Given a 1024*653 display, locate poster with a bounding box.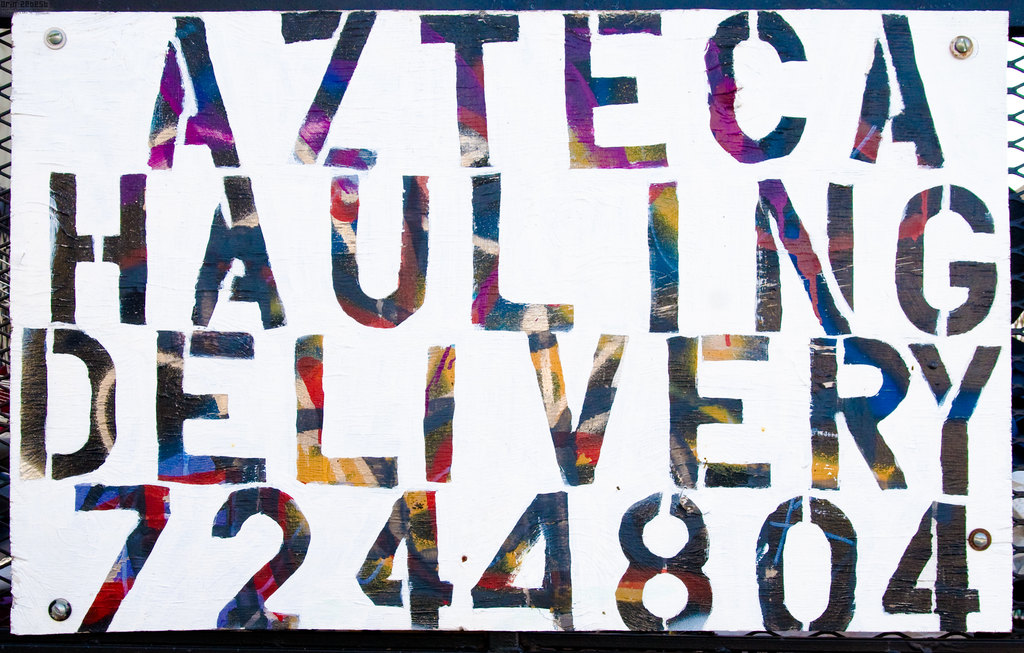
Located: bbox=[10, 13, 1002, 635].
